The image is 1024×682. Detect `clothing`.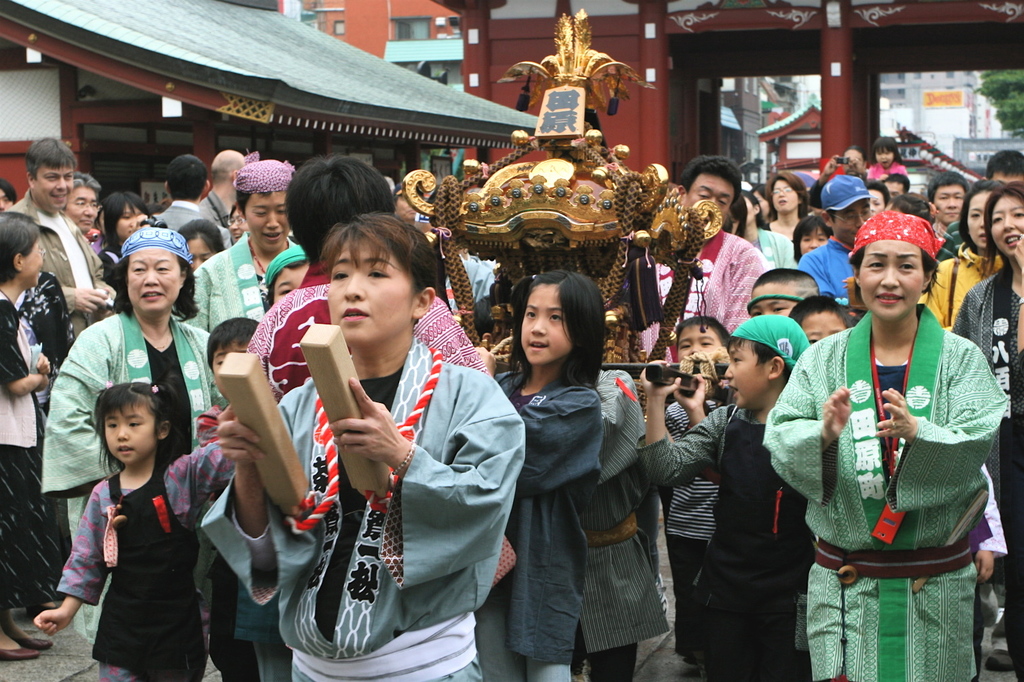
Detection: detection(754, 228, 790, 265).
